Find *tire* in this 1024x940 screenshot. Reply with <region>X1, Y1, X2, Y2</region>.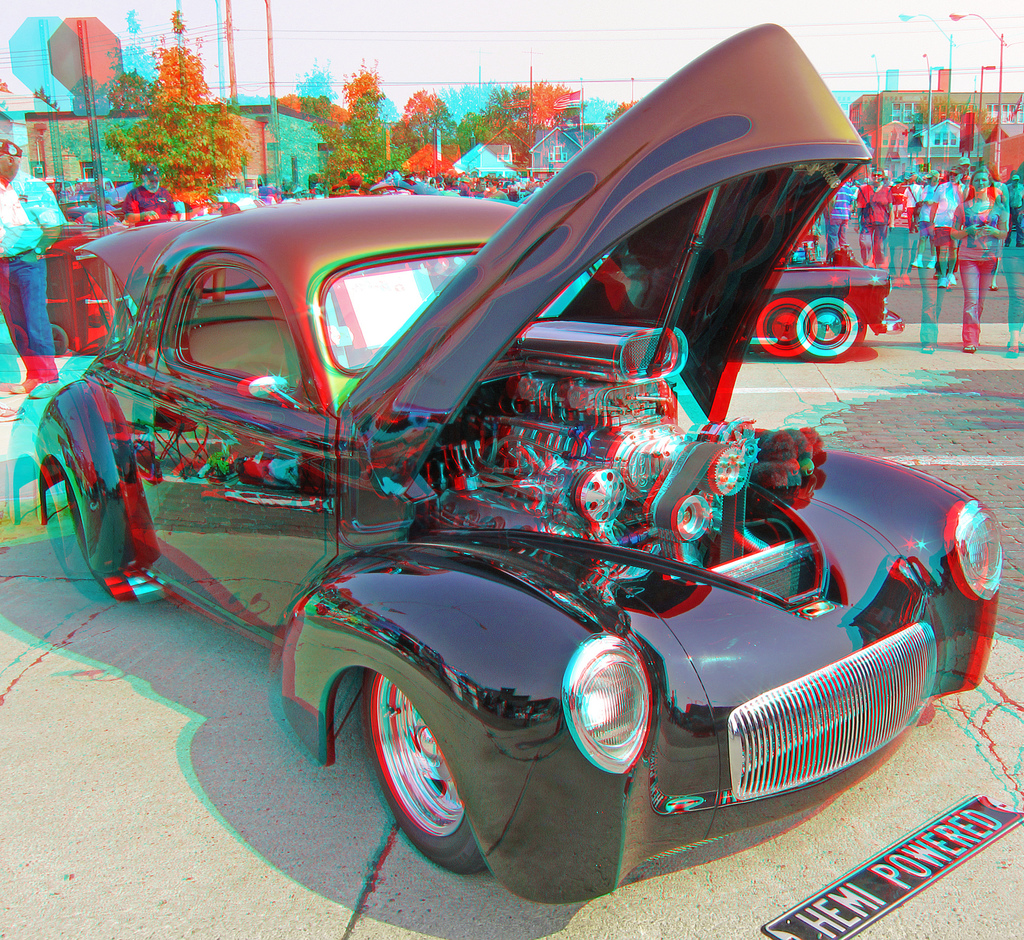
<region>350, 672, 500, 871</region>.
